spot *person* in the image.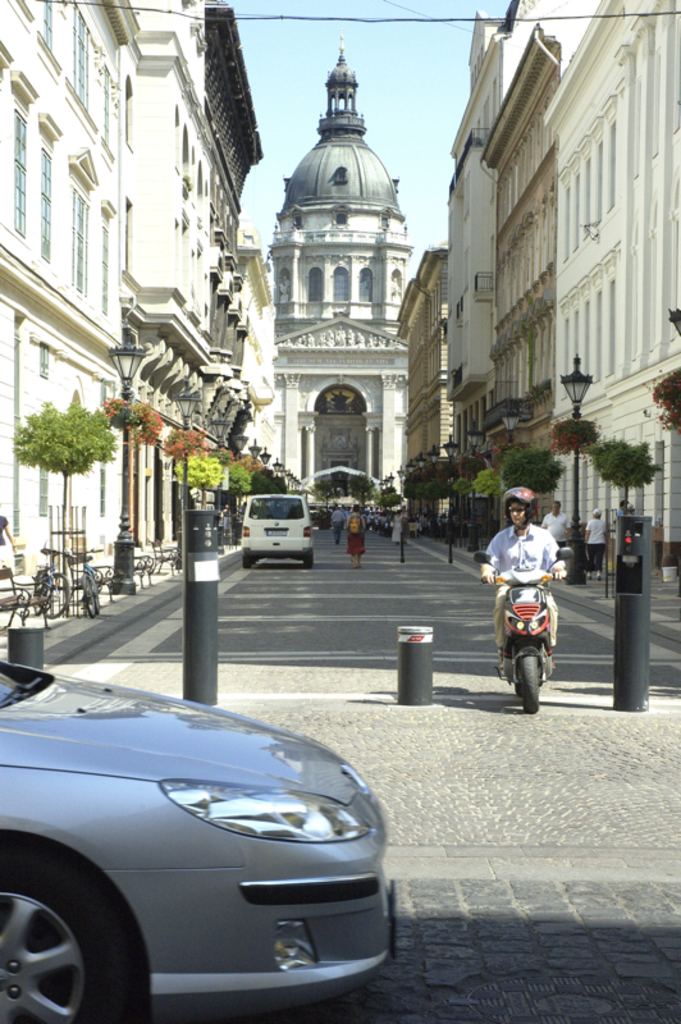
*person* found at <region>326, 495, 346, 547</region>.
